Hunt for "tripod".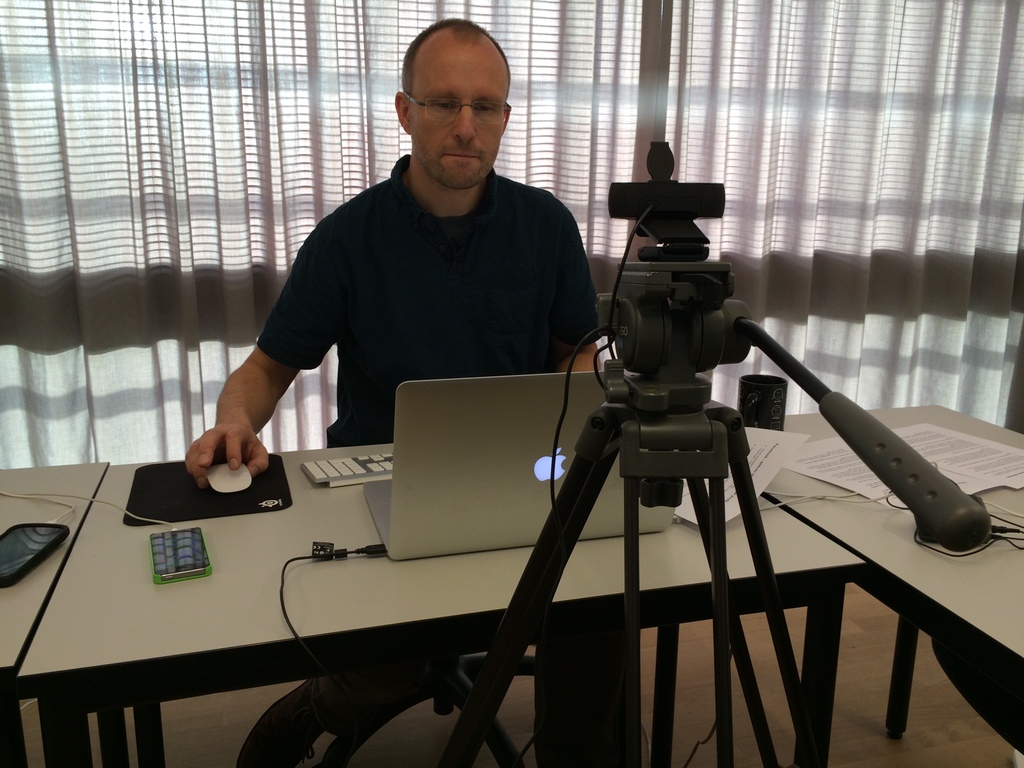
Hunted down at [left=435, top=359, right=839, bottom=767].
